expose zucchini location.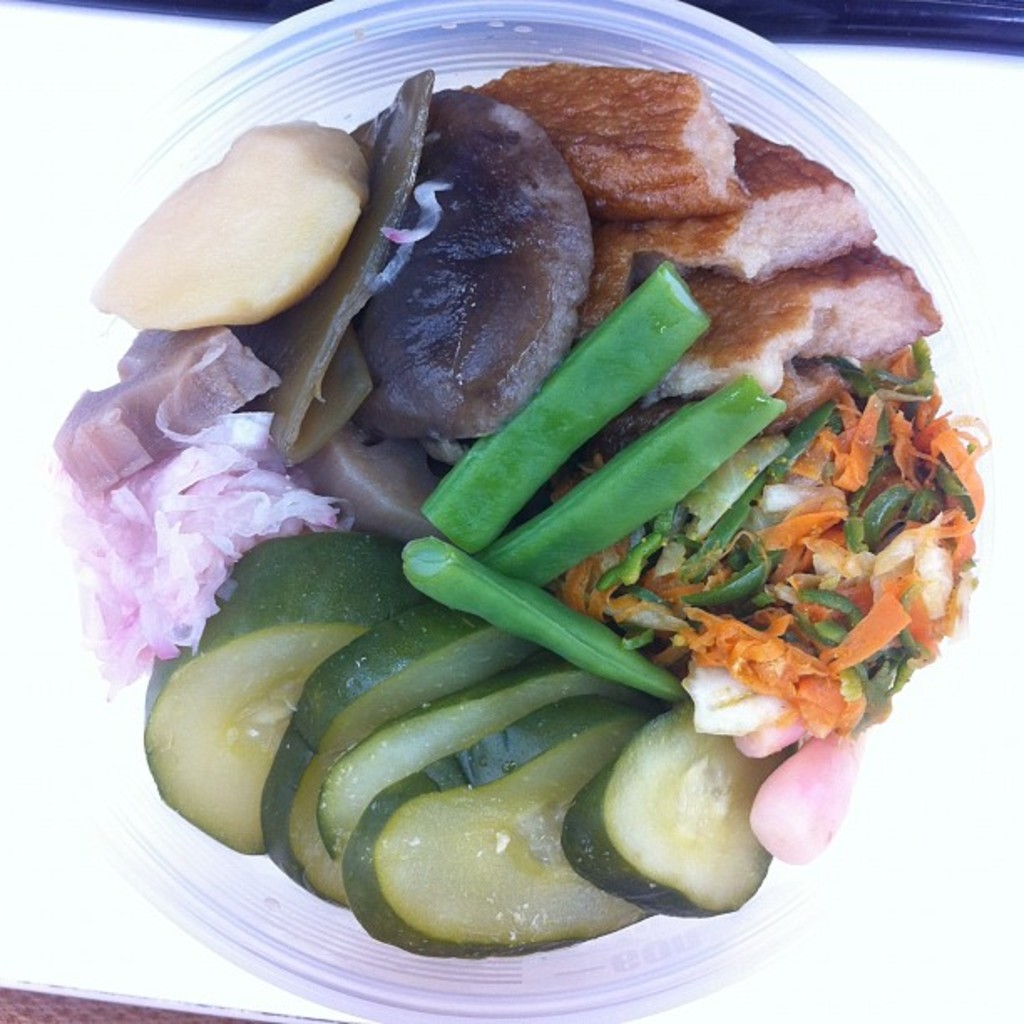
Exposed at 259:582:532:912.
